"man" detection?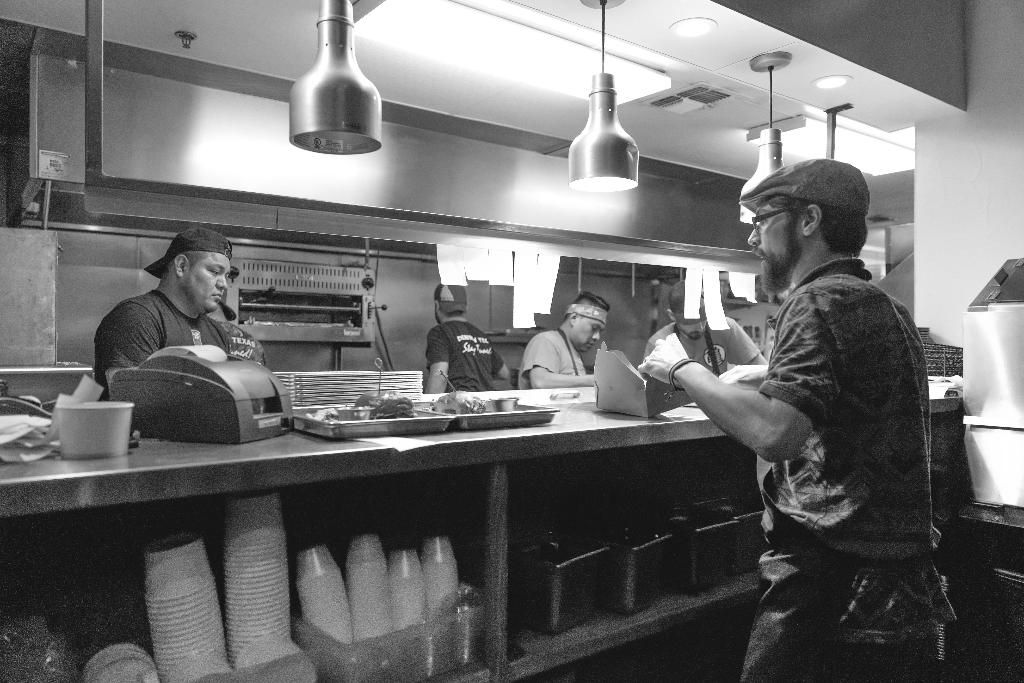
515 290 610 388
